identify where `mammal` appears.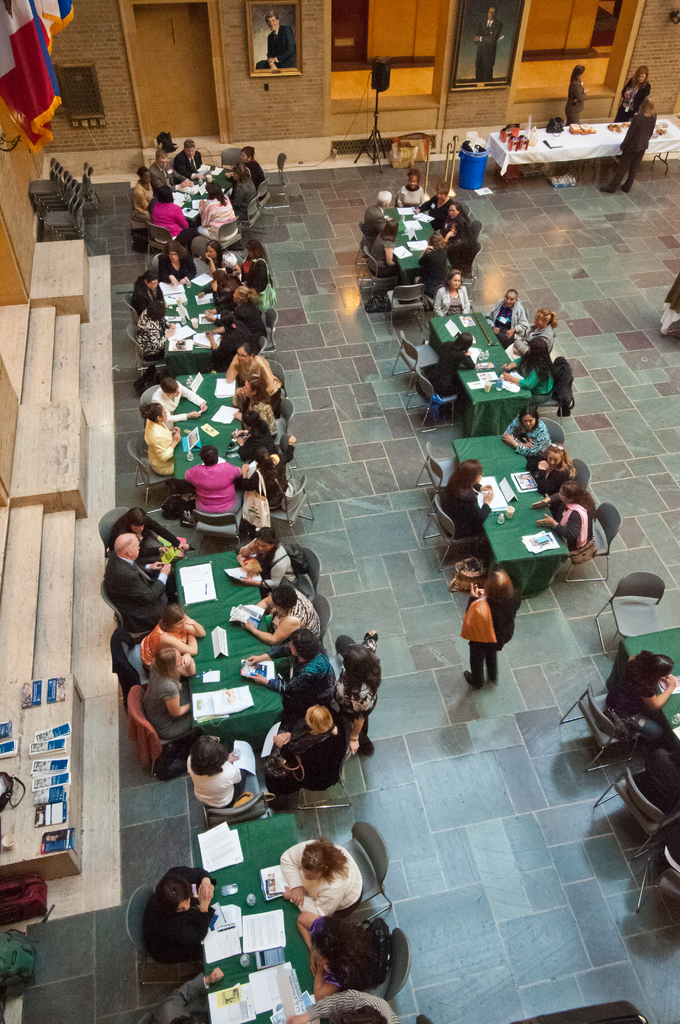
Appears at detection(149, 184, 184, 241).
